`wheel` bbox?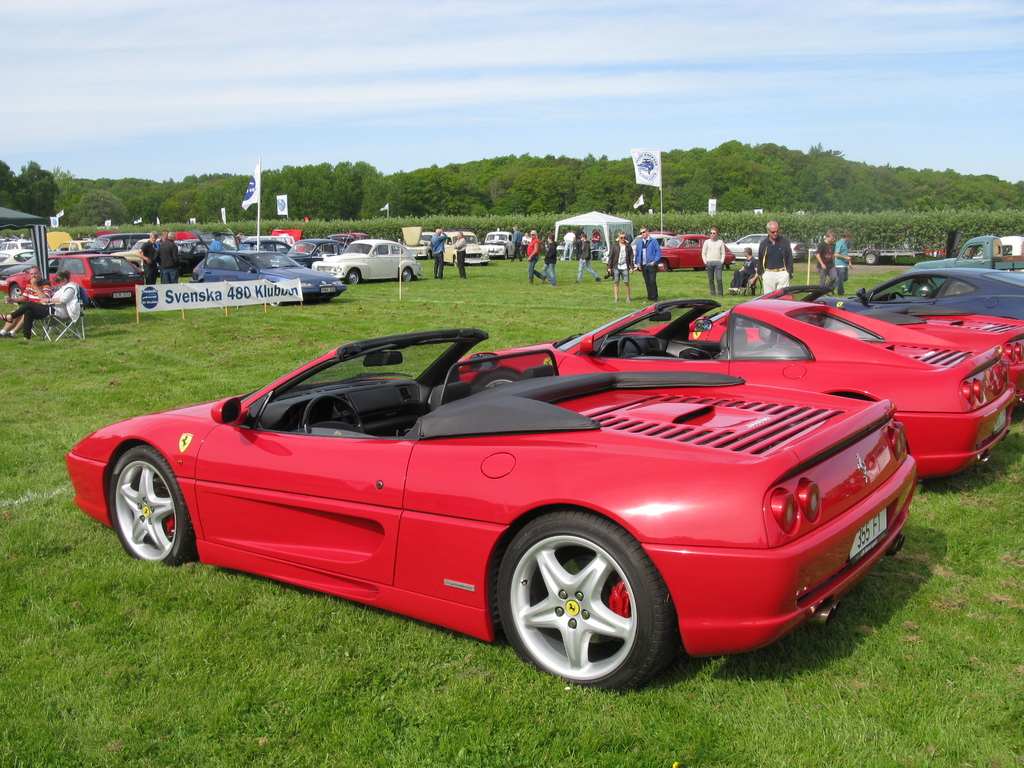
890/291/903/304
